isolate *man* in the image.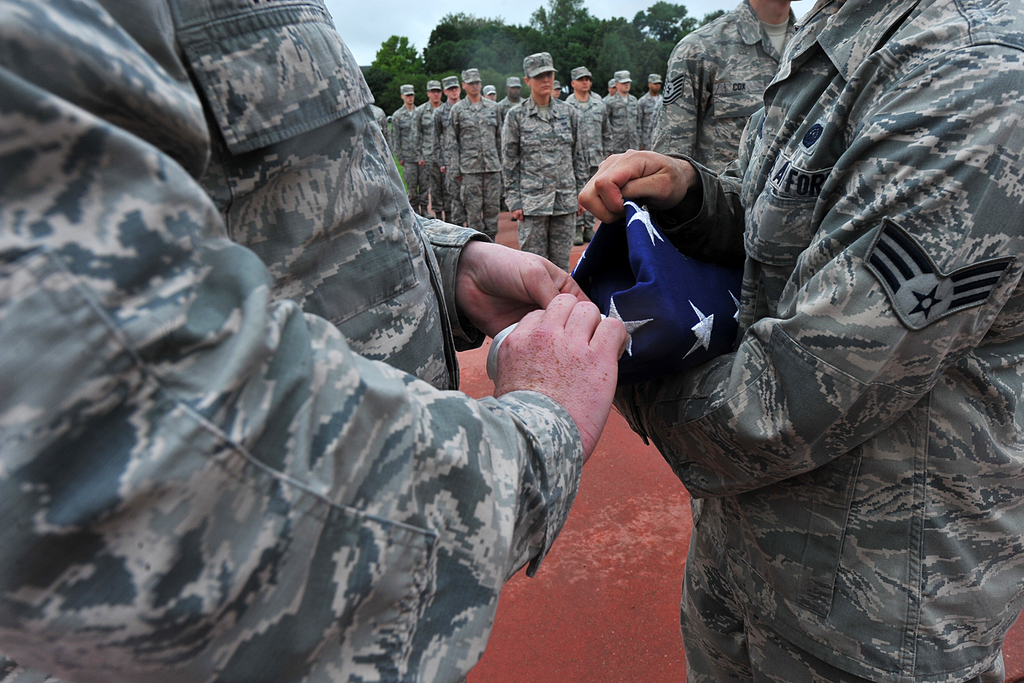
Isolated region: detection(394, 83, 419, 208).
